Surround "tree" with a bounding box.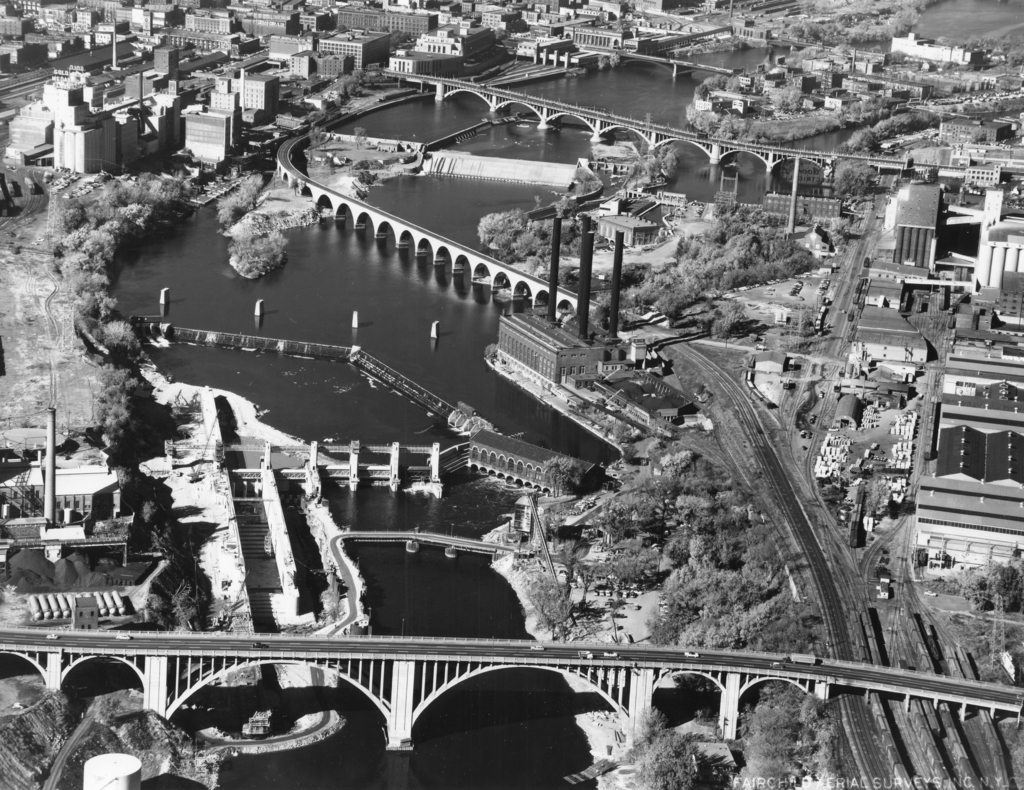
bbox=(473, 205, 551, 271).
